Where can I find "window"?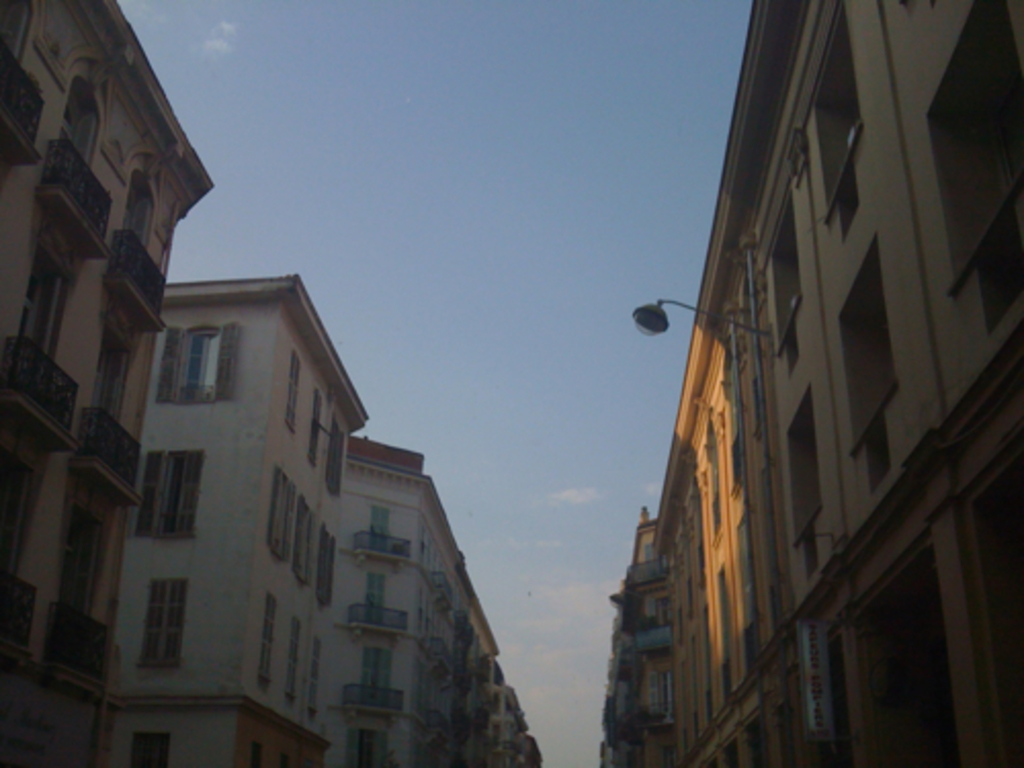
You can find it at region(659, 504, 686, 573).
